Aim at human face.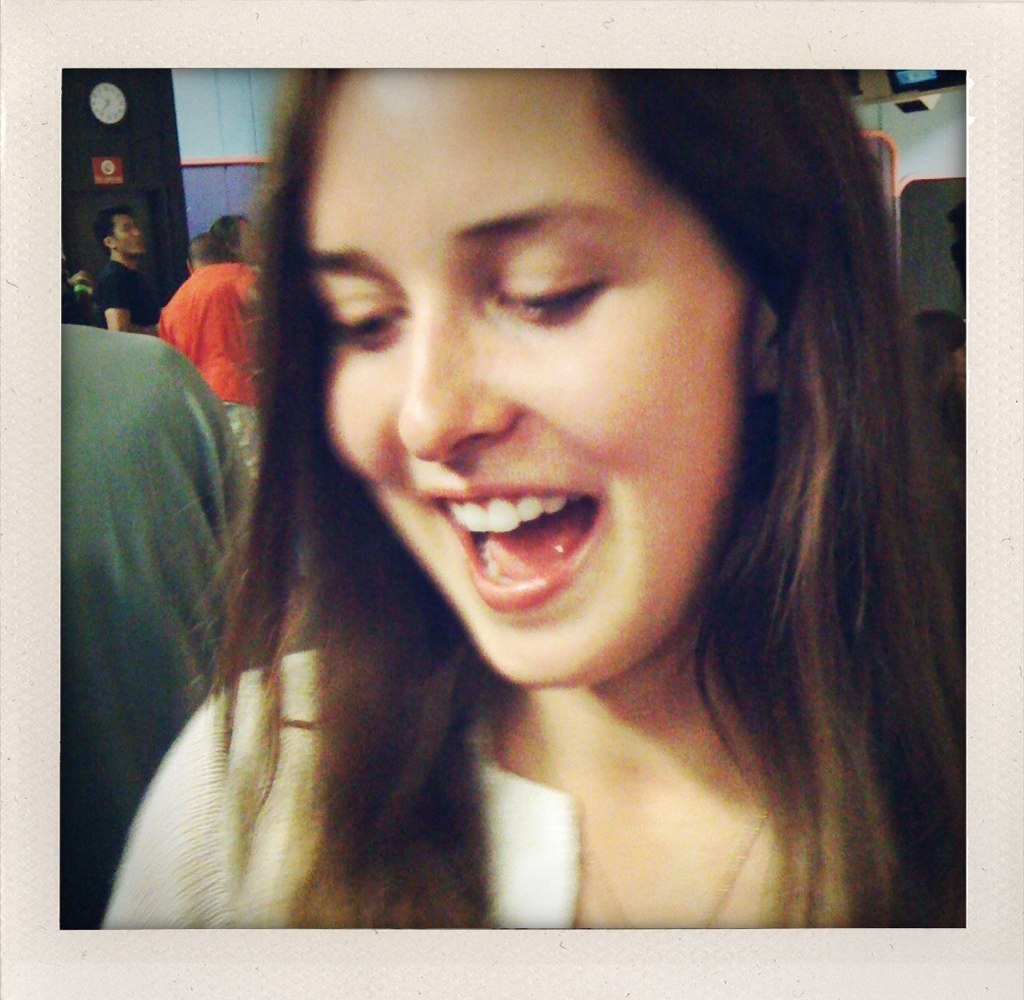
Aimed at 245:223:264:263.
